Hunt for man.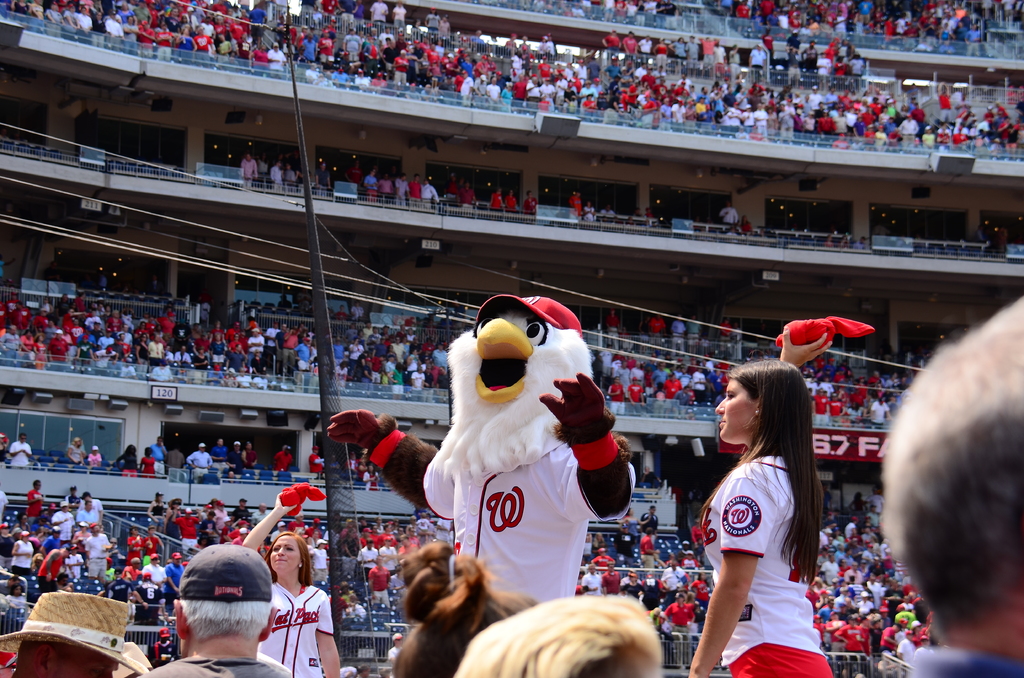
Hunted down at left=604, top=563, right=623, bottom=597.
